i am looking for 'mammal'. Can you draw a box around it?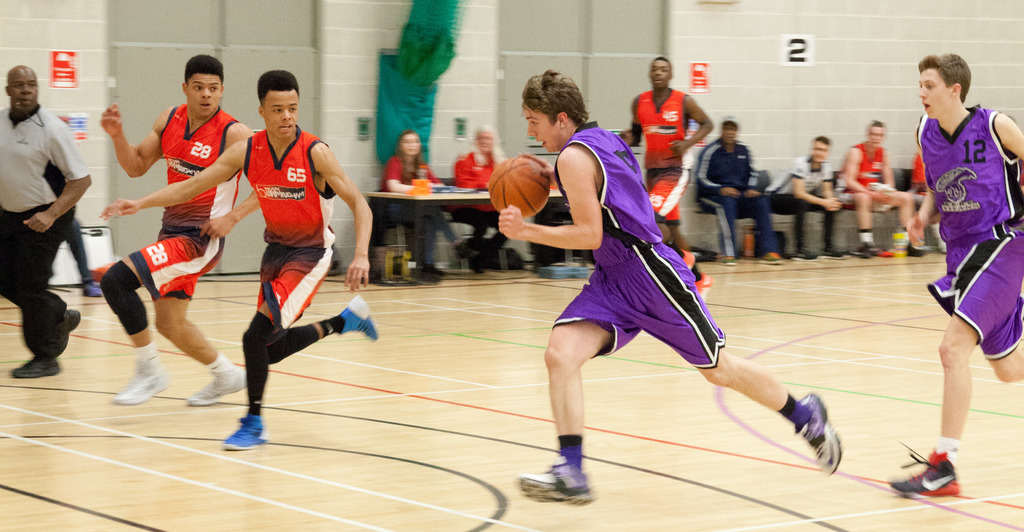
Sure, the bounding box is detection(622, 54, 717, 250).
